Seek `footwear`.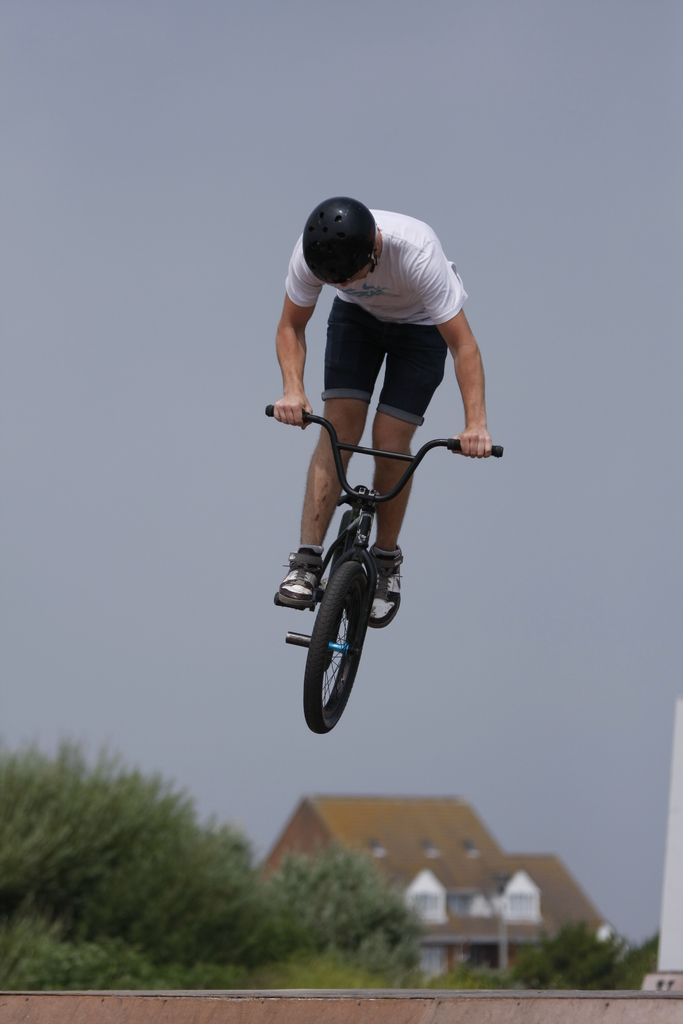
bbox(276, 541, 326, 609).
